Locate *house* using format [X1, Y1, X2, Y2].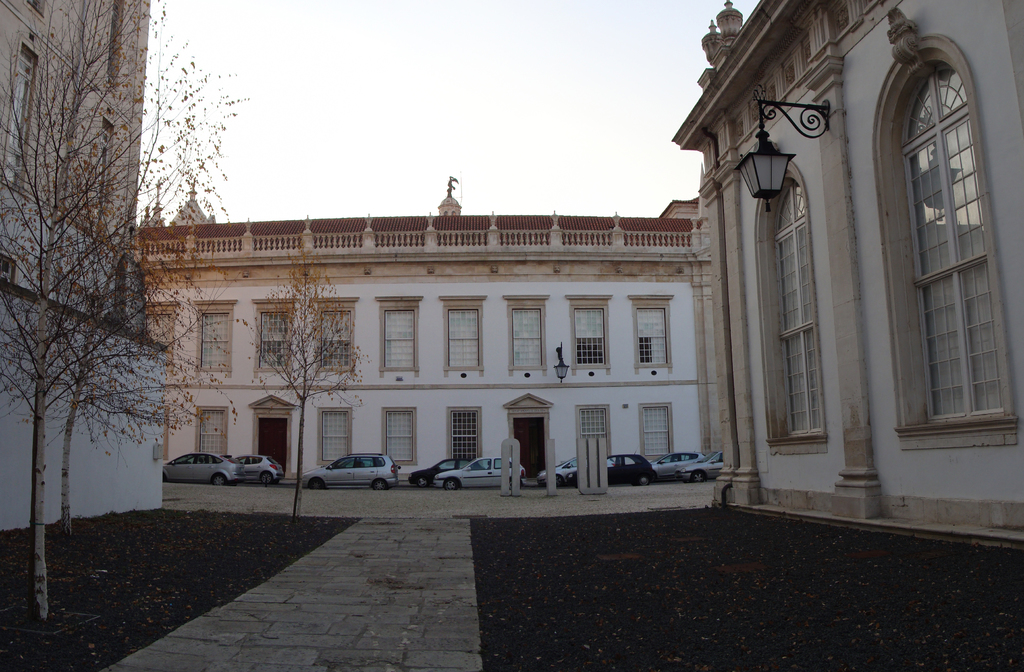
[110, 180, 804, 509].
